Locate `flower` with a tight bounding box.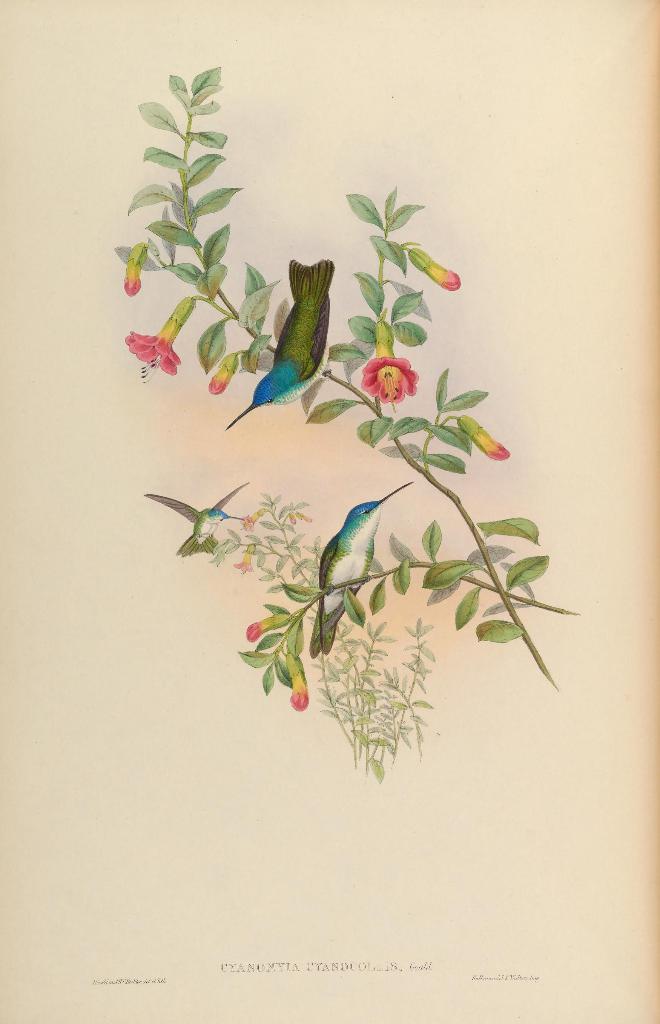
detection(232, 550, 258, 573).
